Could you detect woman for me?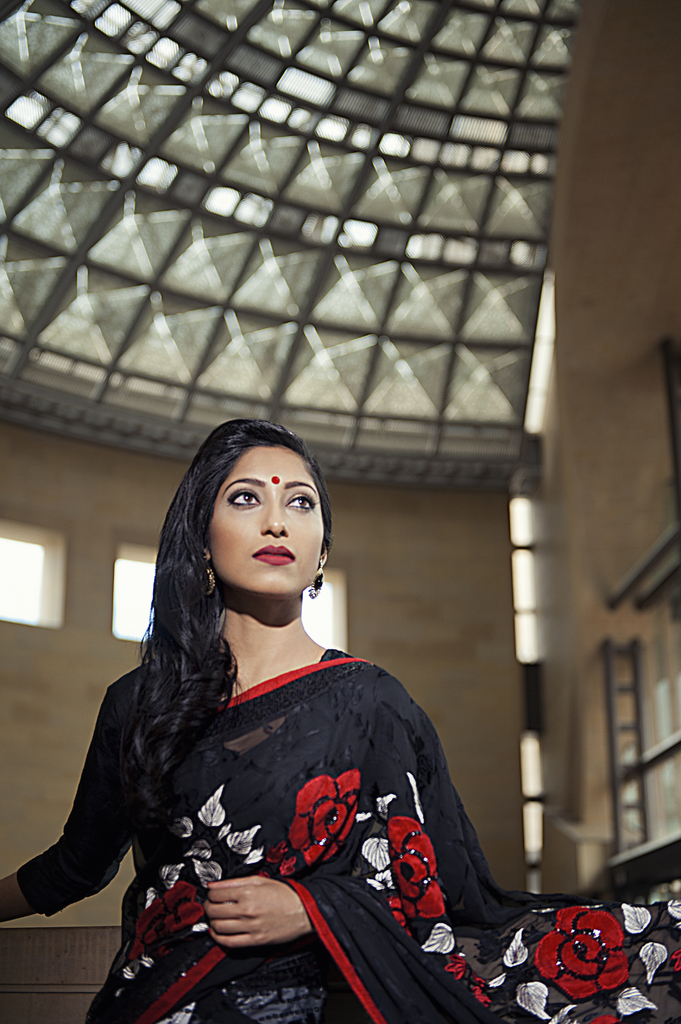
Detection result: detection(100, 410, 469, 1011).
